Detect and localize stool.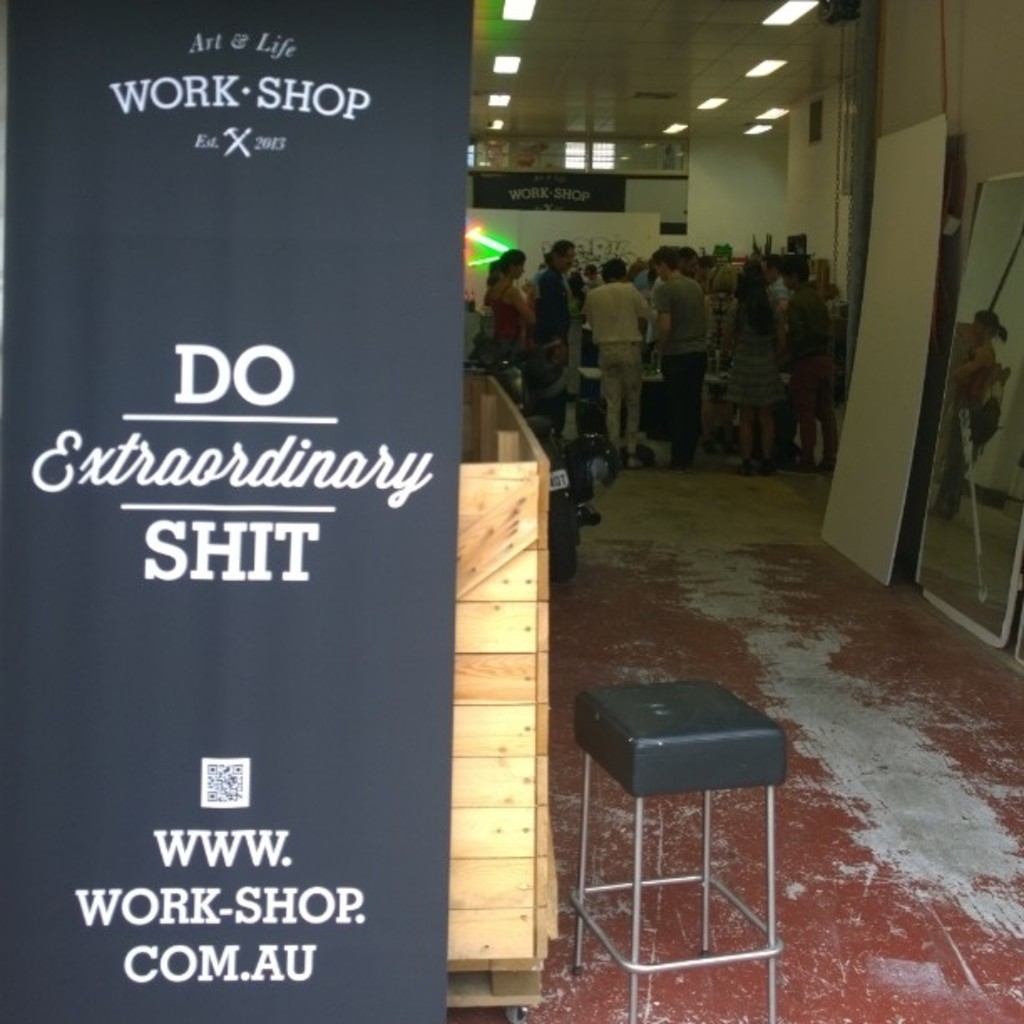
Localized at <region>574, 679, 785, 1022</region>.
